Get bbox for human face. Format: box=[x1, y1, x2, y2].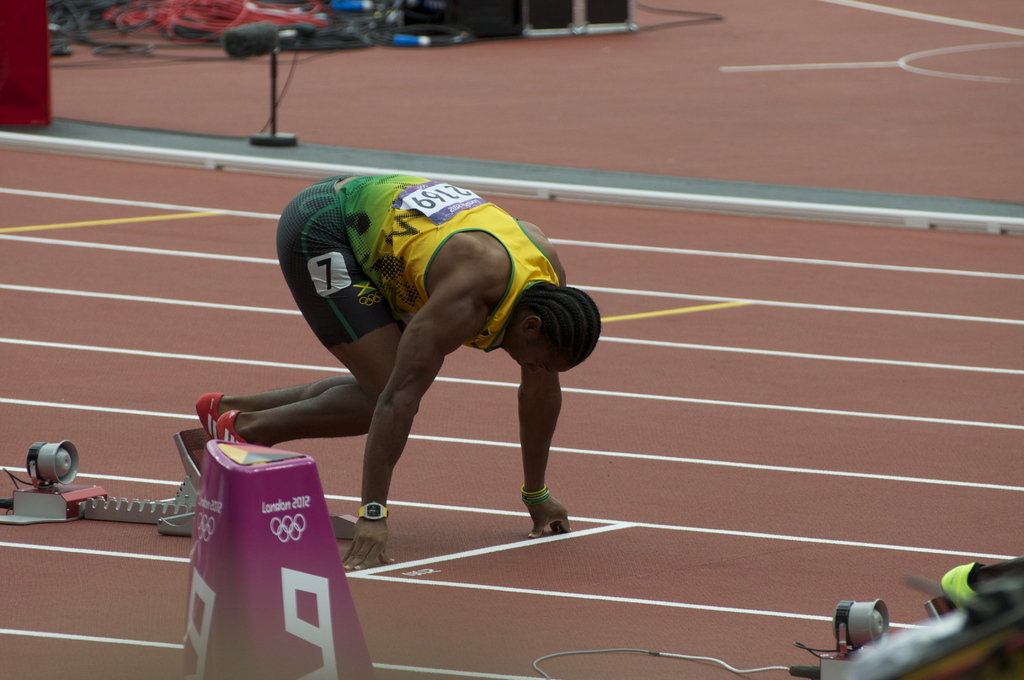
box=[504, 328, 568, 374].
